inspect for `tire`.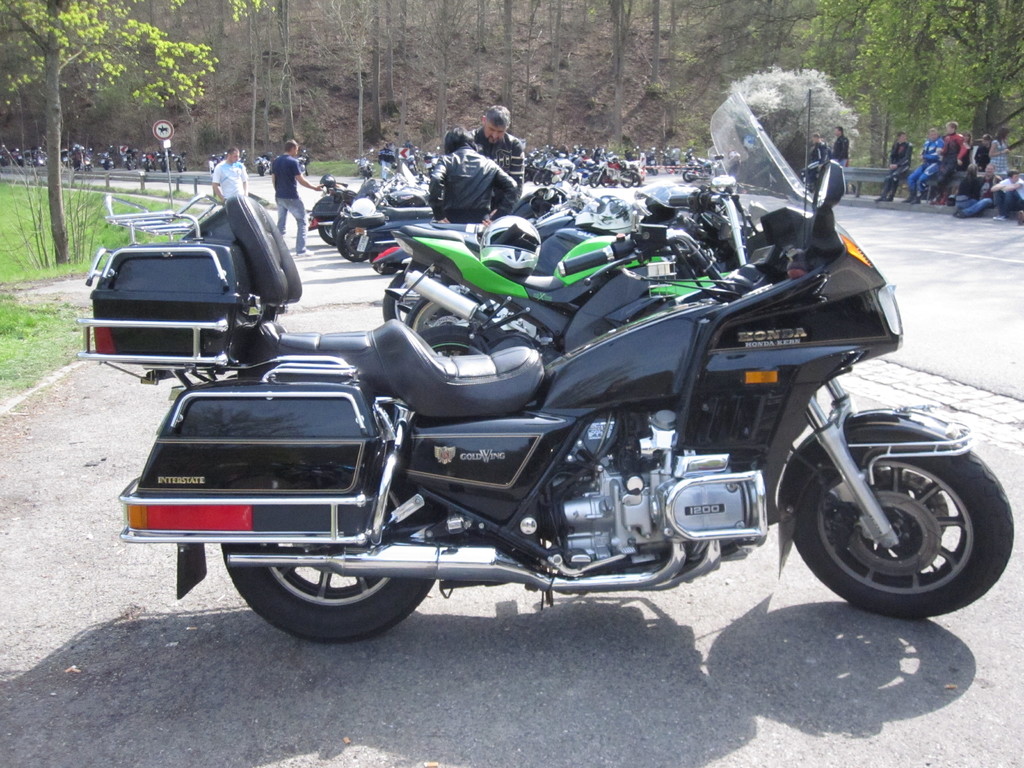
Inspection: pyautogui.locateOnScreen(226, 447, 458, 646).
